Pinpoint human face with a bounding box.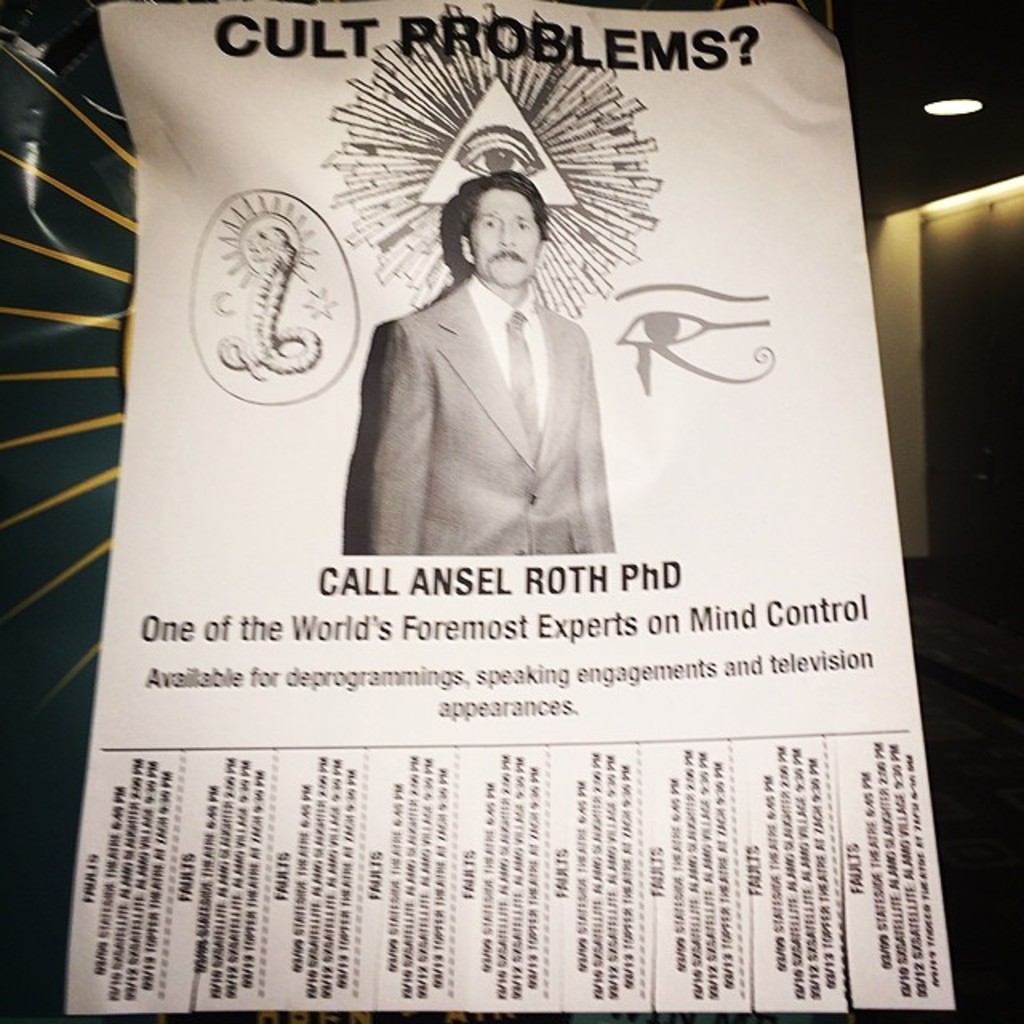
(469, 192, 541, 290).
